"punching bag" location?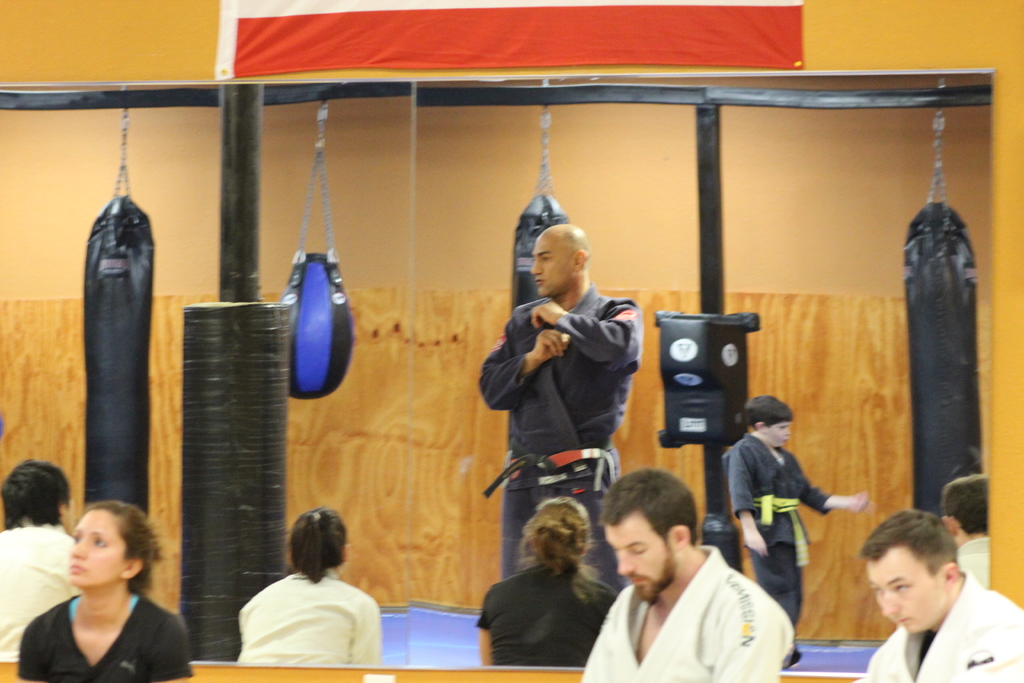
[x1=902, y1=199, x2=981, y2=526]
